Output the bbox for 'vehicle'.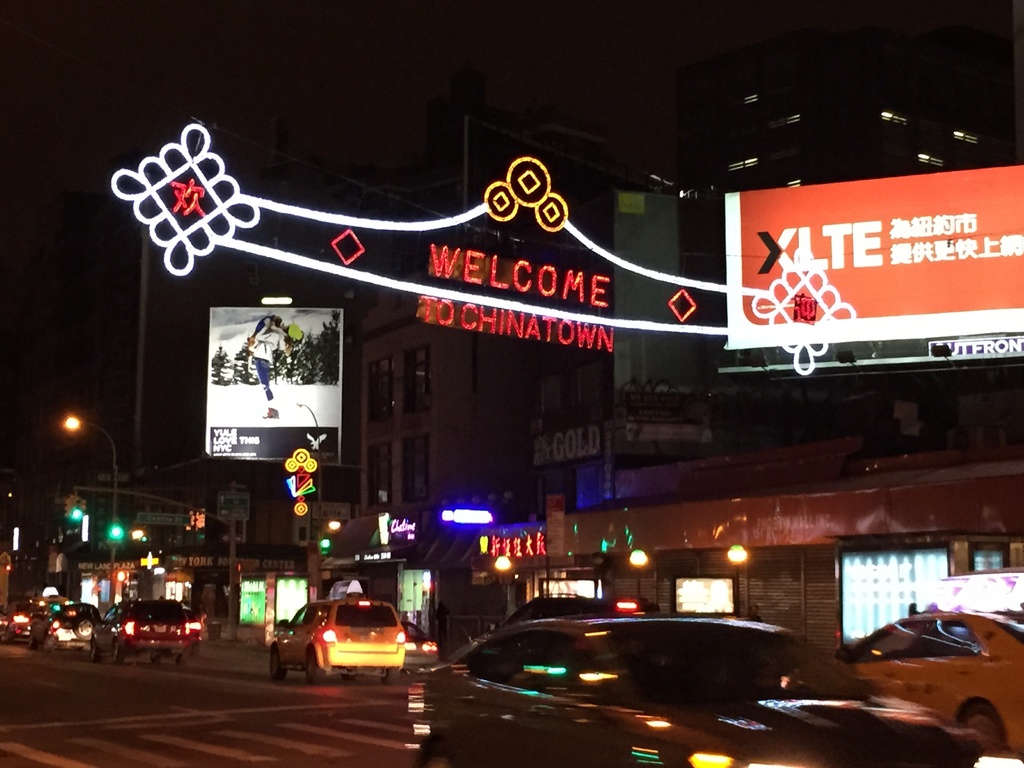
<bbox>284, 600, 411, 680</bbox>.
